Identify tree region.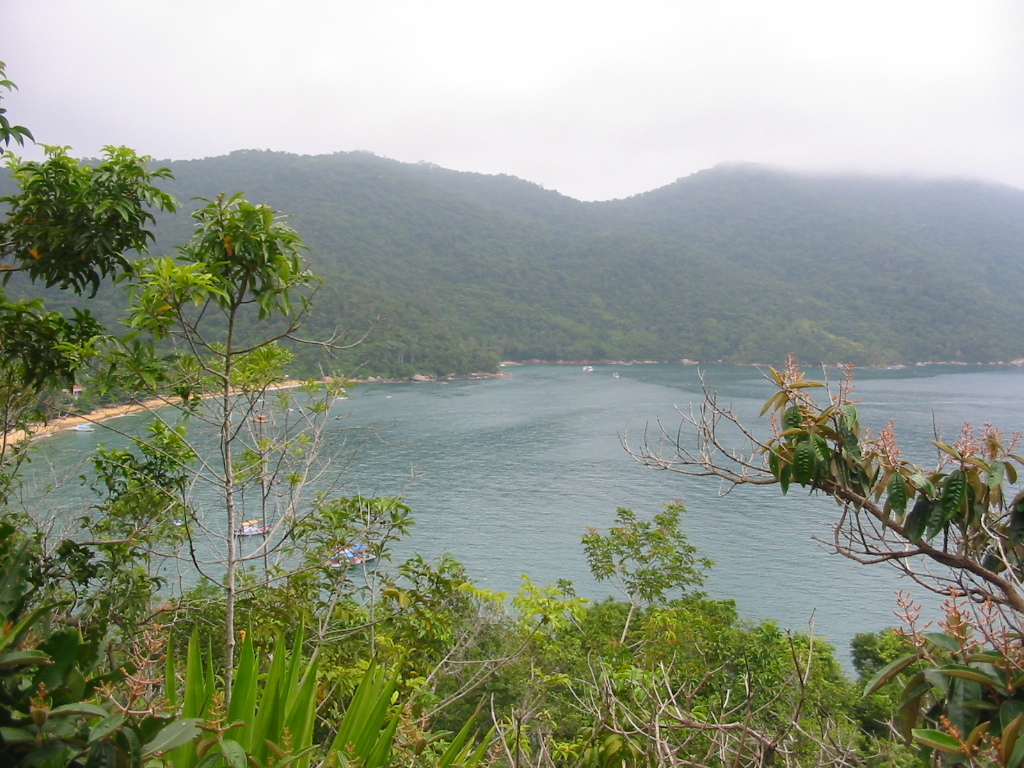
Region: rect(0, 47, 177, 767).
